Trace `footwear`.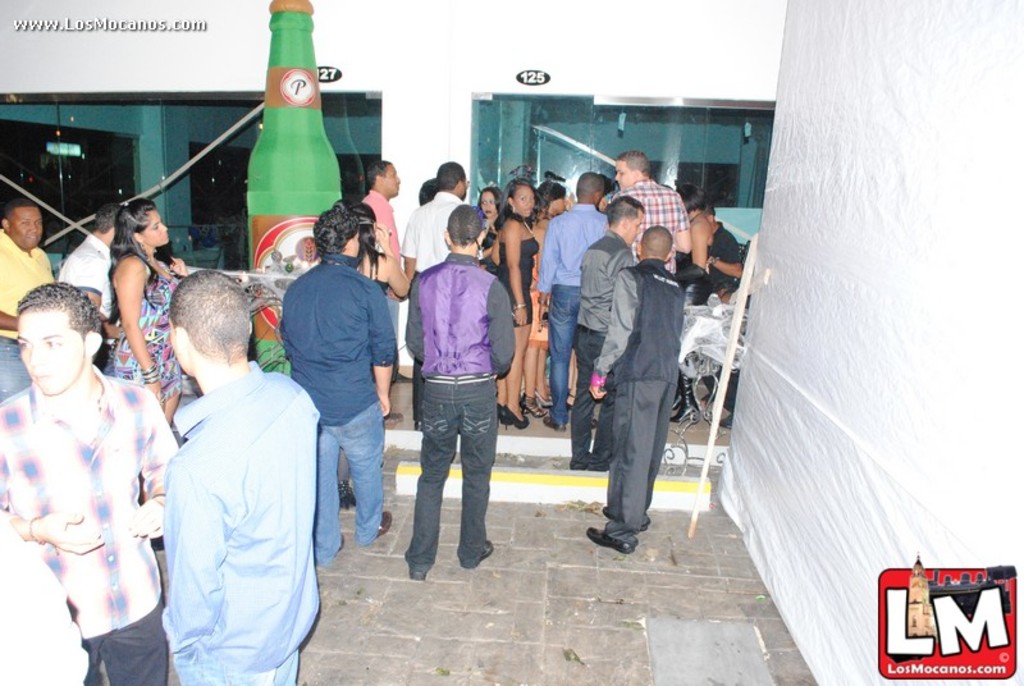
Traced to x1=499, y1=404, x2=529, y2=430.
